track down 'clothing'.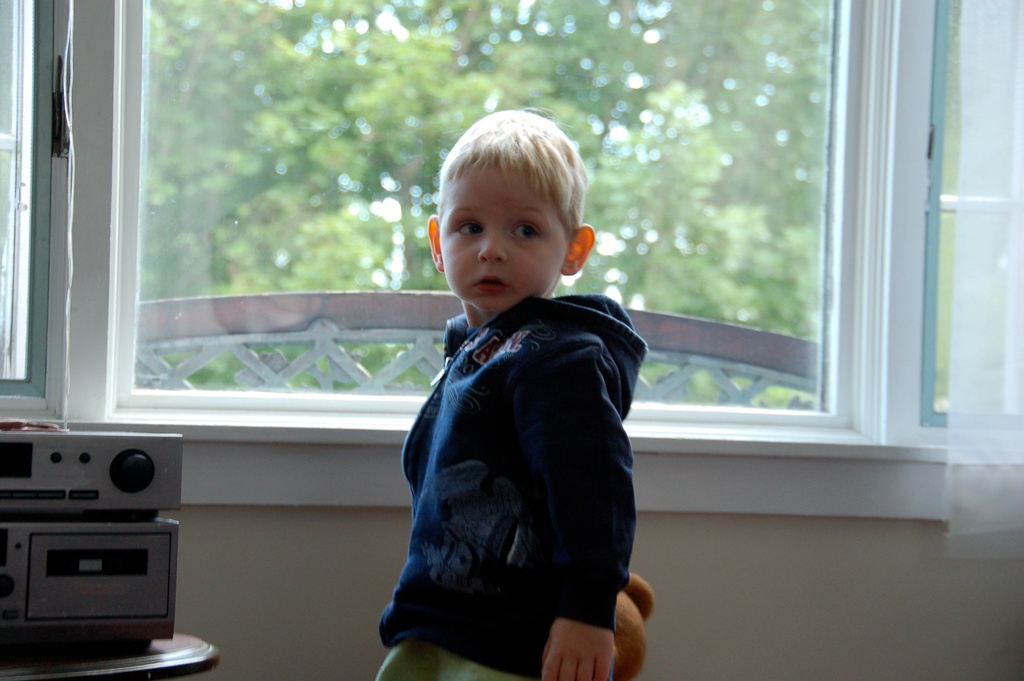
Tracked to Rect(383, 252, 655, 673).
